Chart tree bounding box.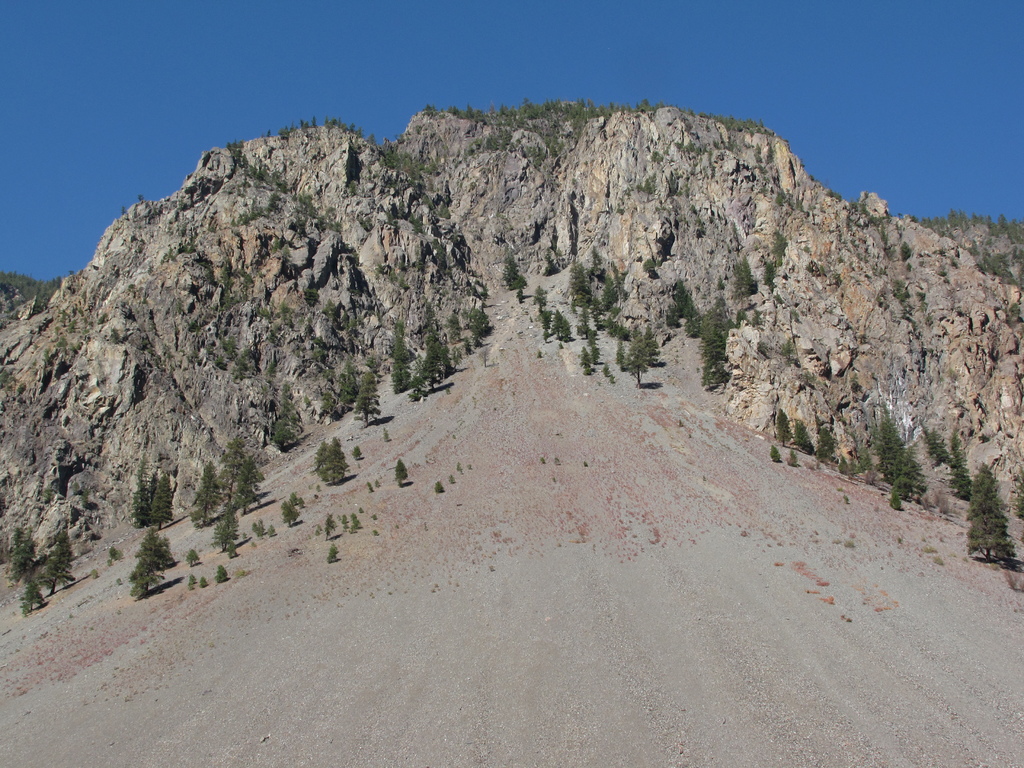
Charted: crop(186, 544, 204, 567).
